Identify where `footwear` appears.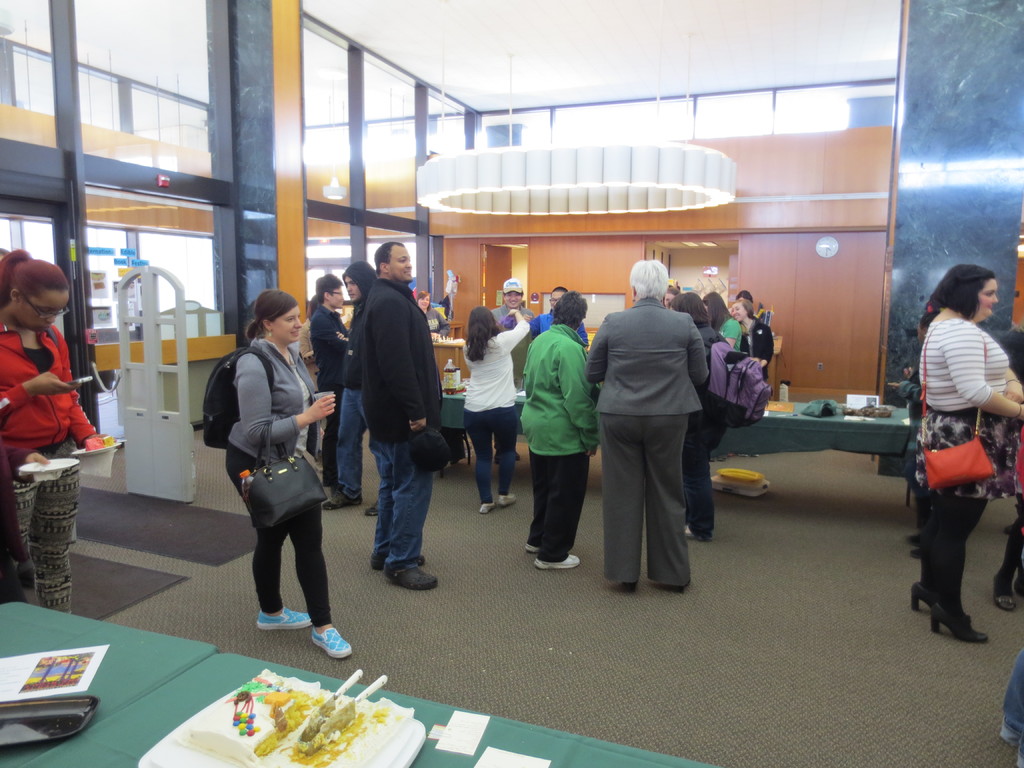
Appears at select_region(323, 492, 366, 515).
